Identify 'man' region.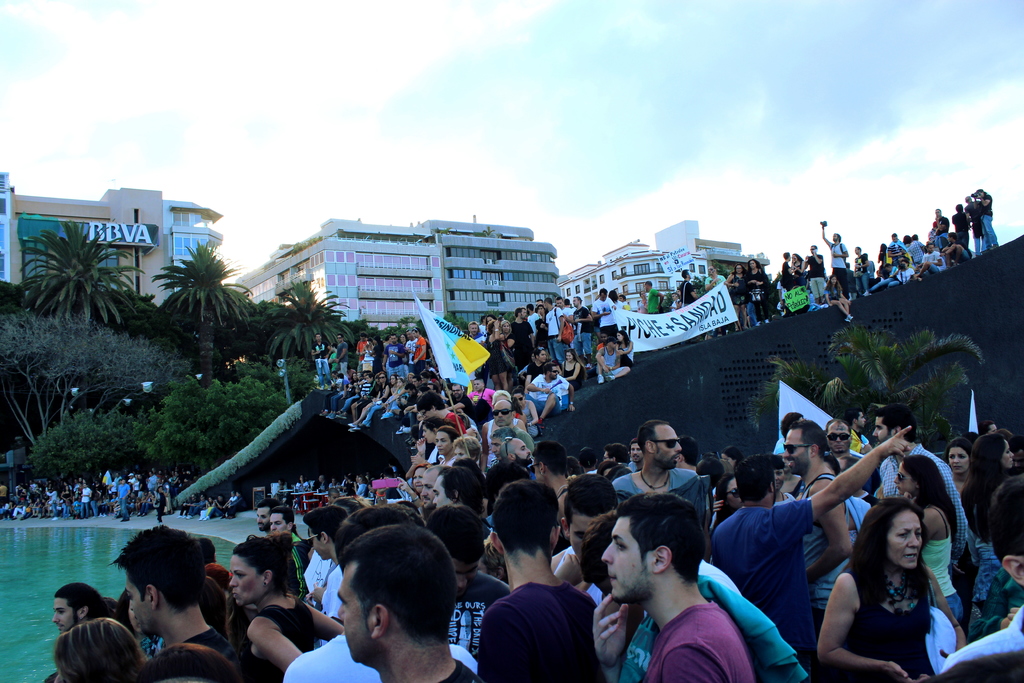
Region: l=47, t=572, r=111, b=644.
